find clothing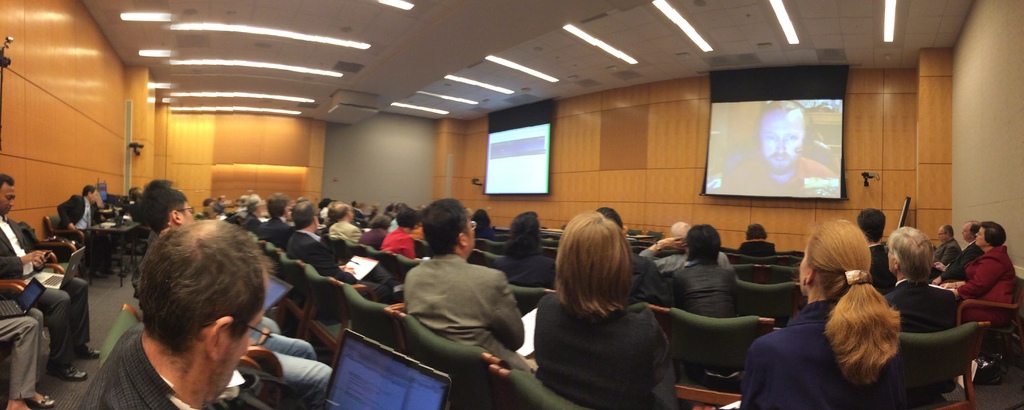
{"left": 407, "top": 258, "right": 527, "bottom": 373}
